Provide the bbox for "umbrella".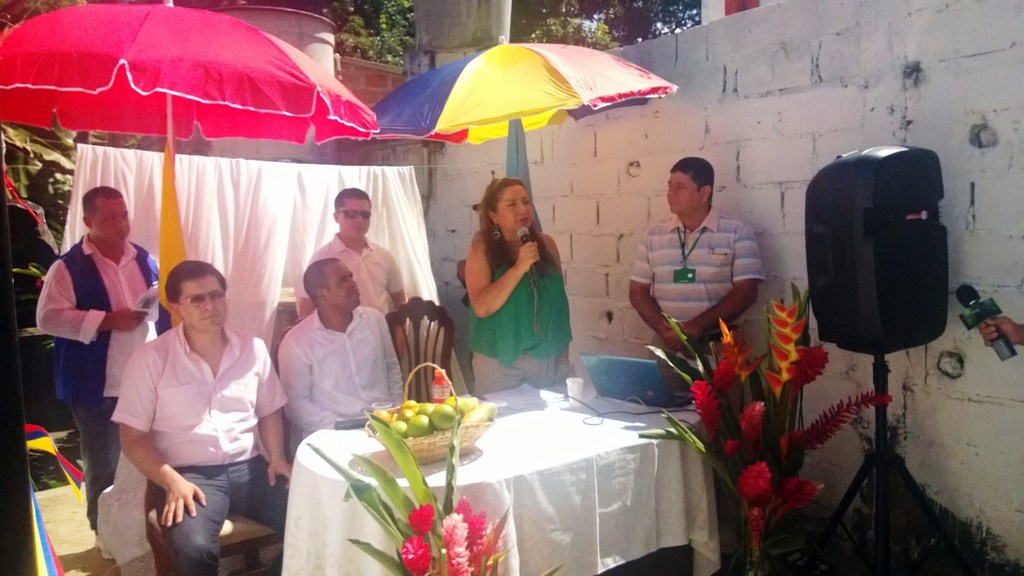
0:0:381:335.
